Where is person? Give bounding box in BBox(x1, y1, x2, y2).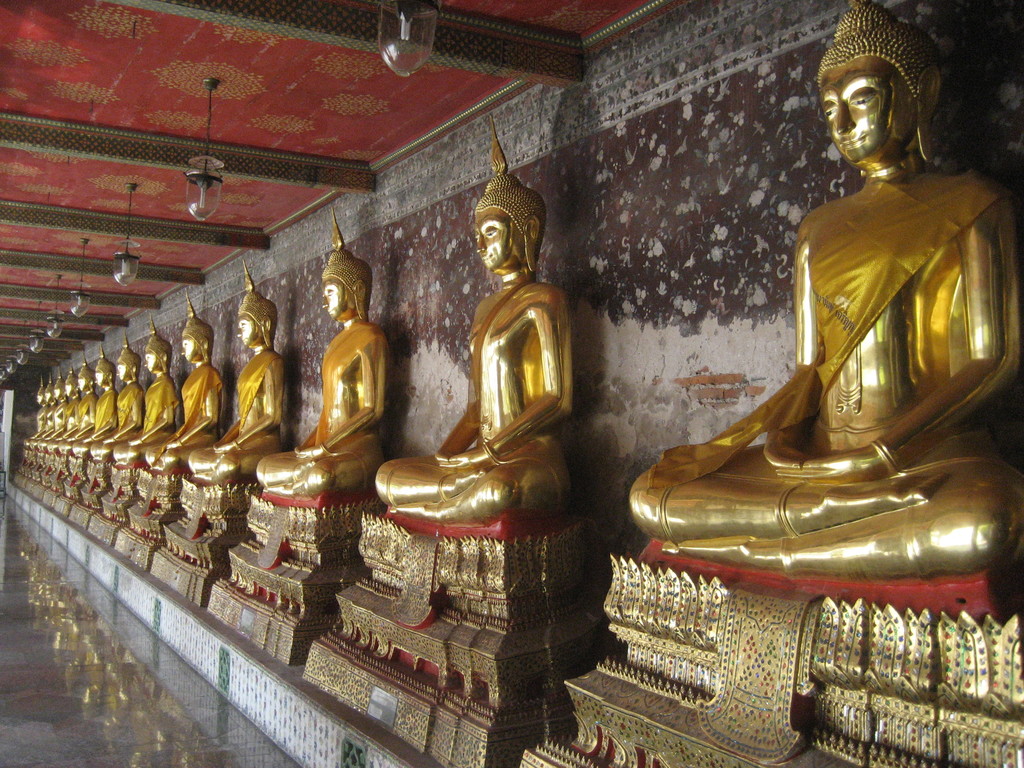
BBox(72, 345, 115, 458).
